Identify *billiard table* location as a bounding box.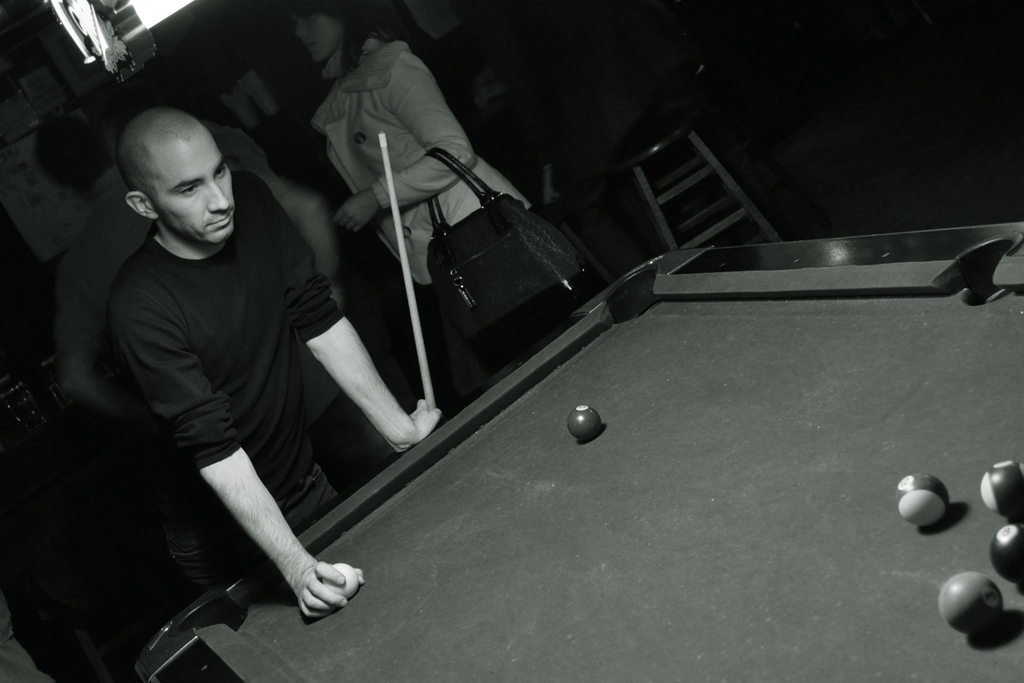
{"x1": 131, "y1": 216, "x2": 1023, "y2": 682}.
